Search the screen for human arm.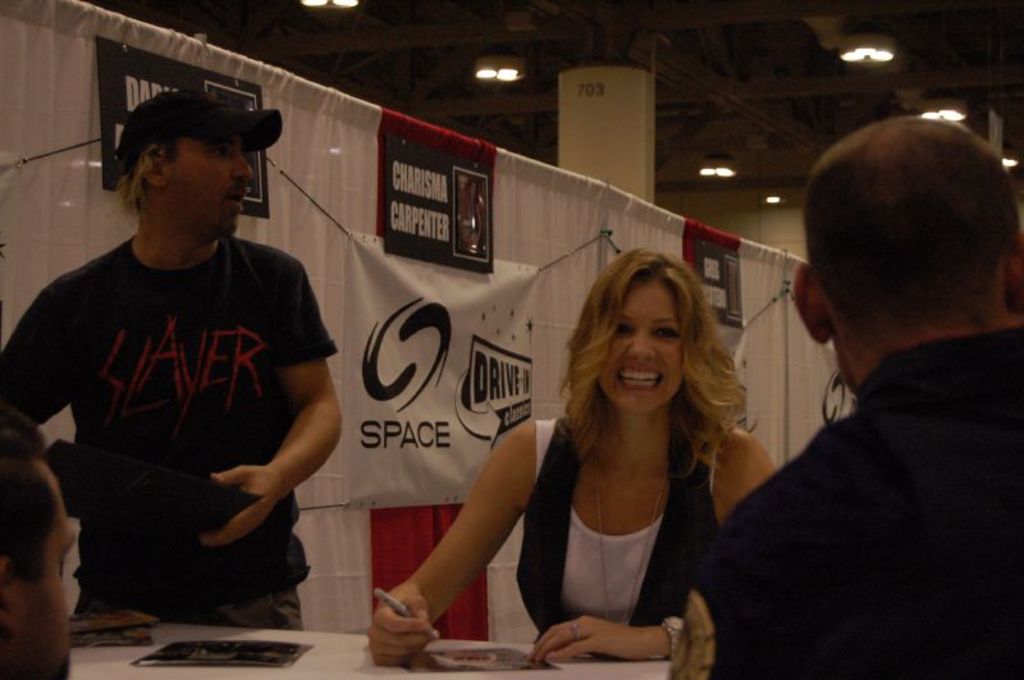
Found at [left=539, top=437, right=778, bottom=666].
